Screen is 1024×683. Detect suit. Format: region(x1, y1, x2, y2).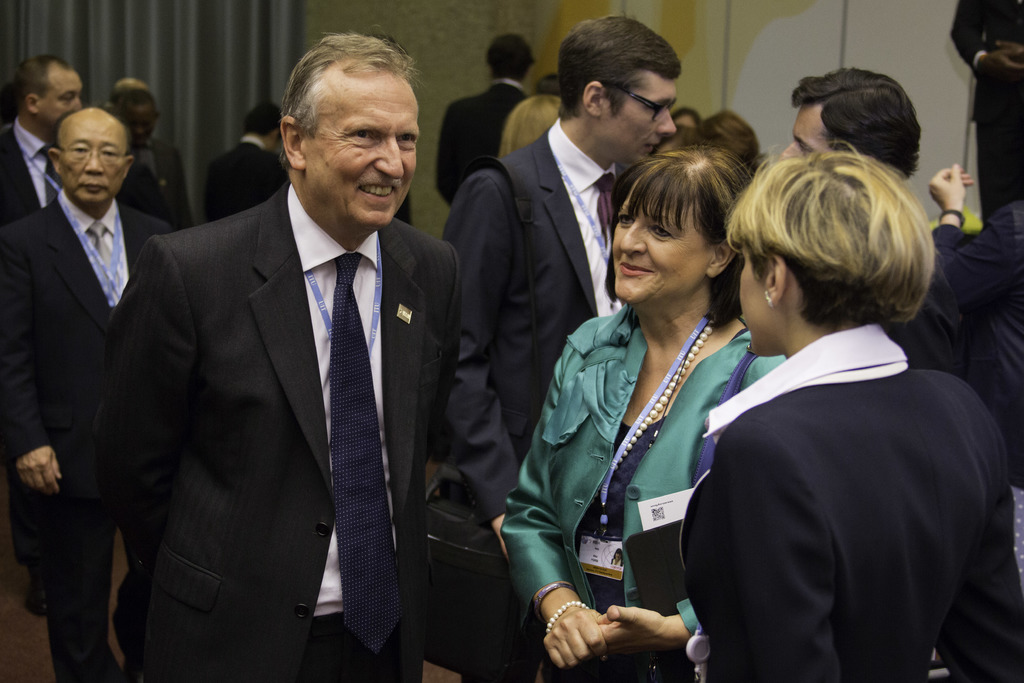
region(673, 320, 1023, 682).
